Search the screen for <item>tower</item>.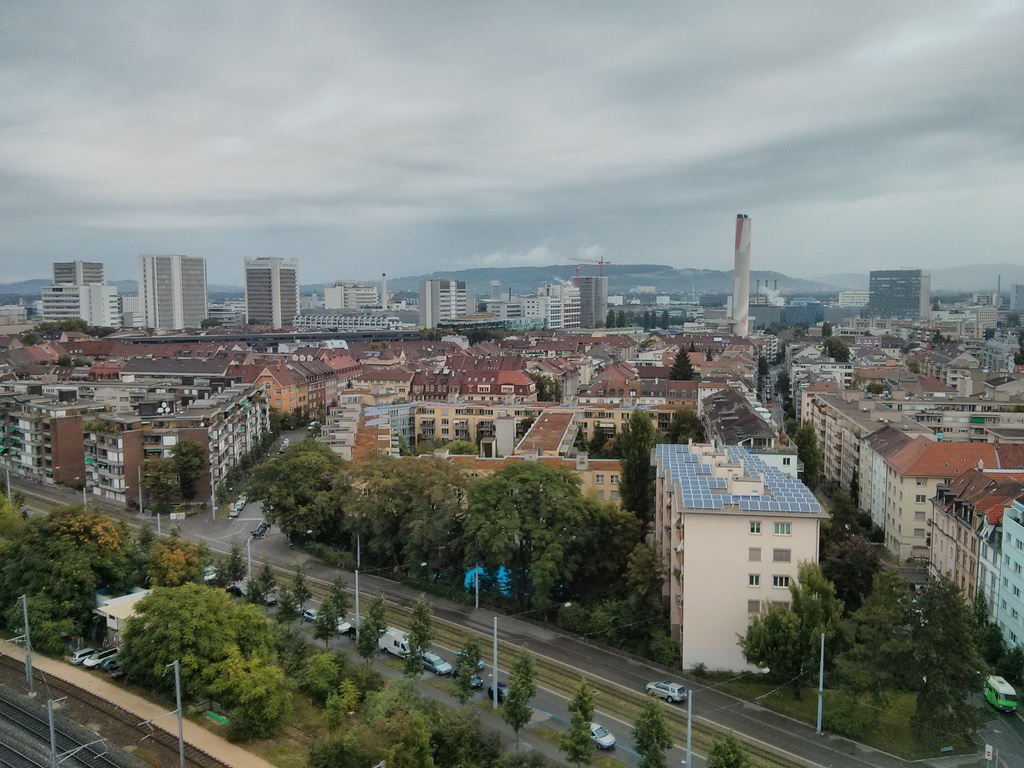
Found at 429, 276, 474, 335.
